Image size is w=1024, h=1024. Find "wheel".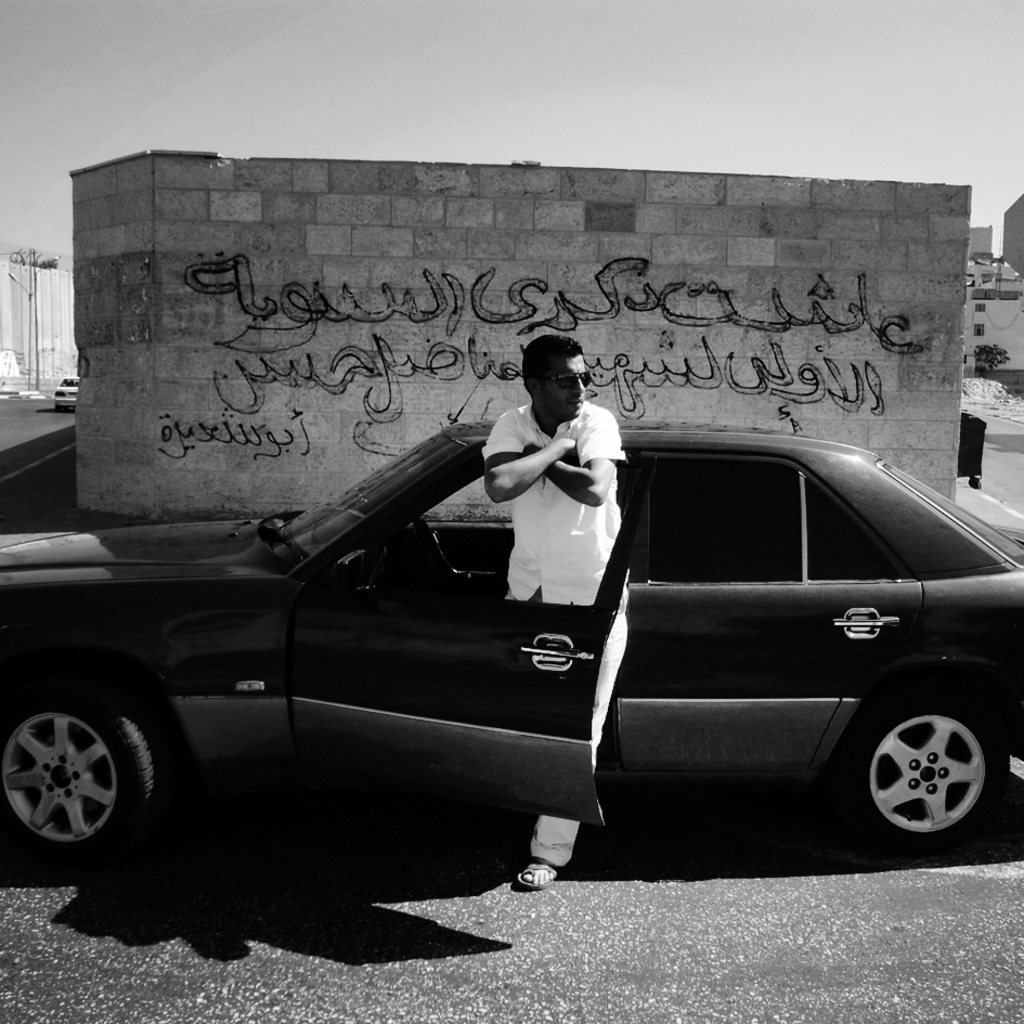
(left=3, top=675, right=171, bottom=870).
